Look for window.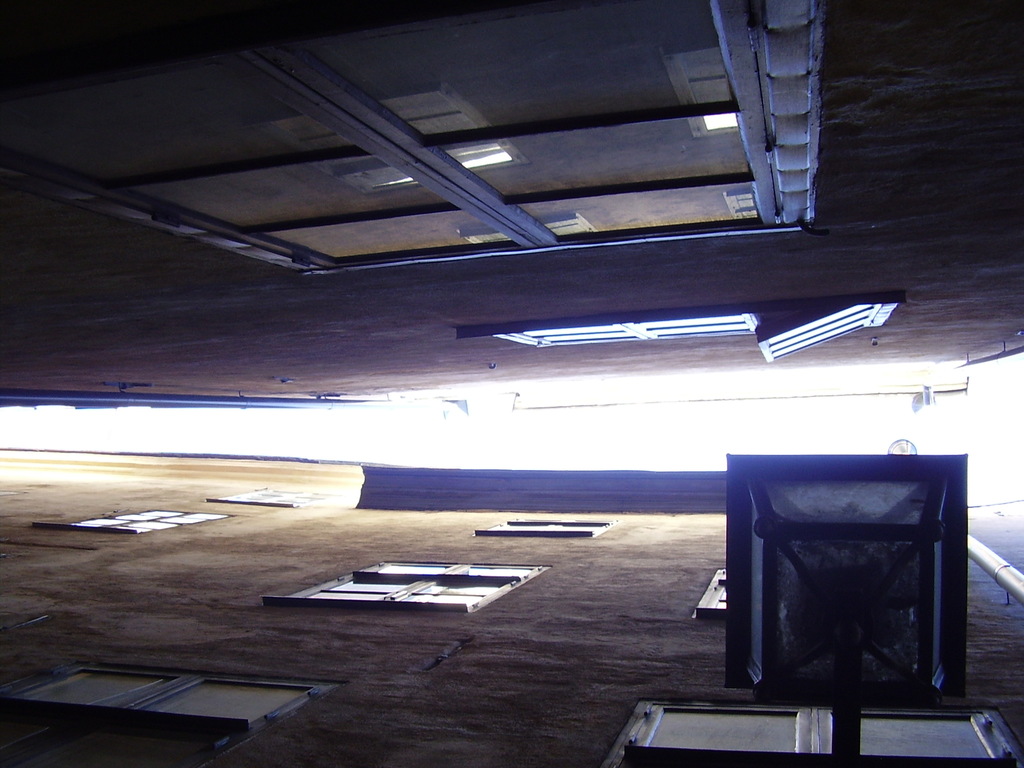
Found: 691,566,731,614.
